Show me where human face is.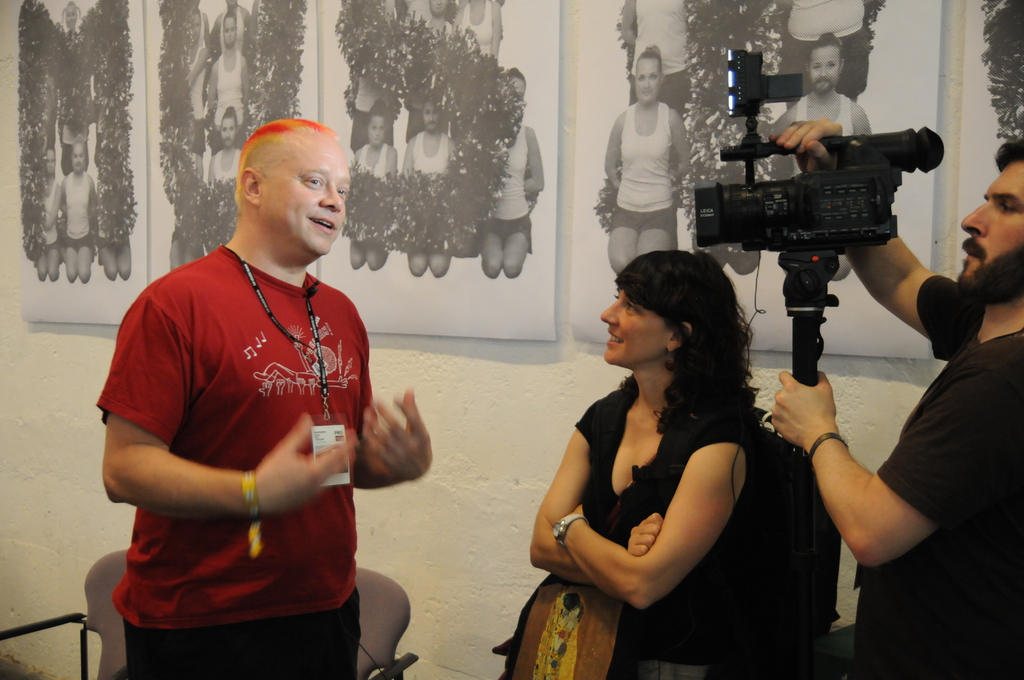
human face is at bbox=(66, 12, 75, 29).
